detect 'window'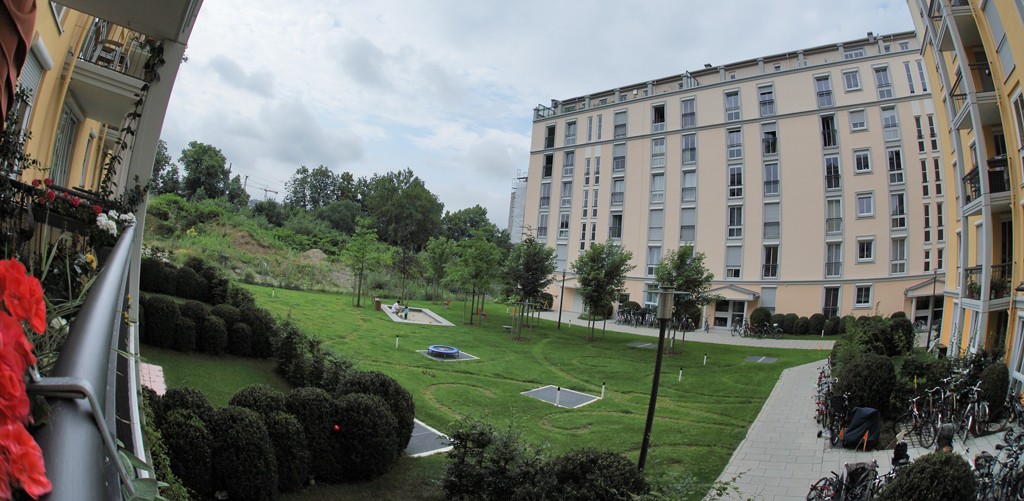
{"x1": 906, "y1": 54, "x2": 930, "y2": 96}
